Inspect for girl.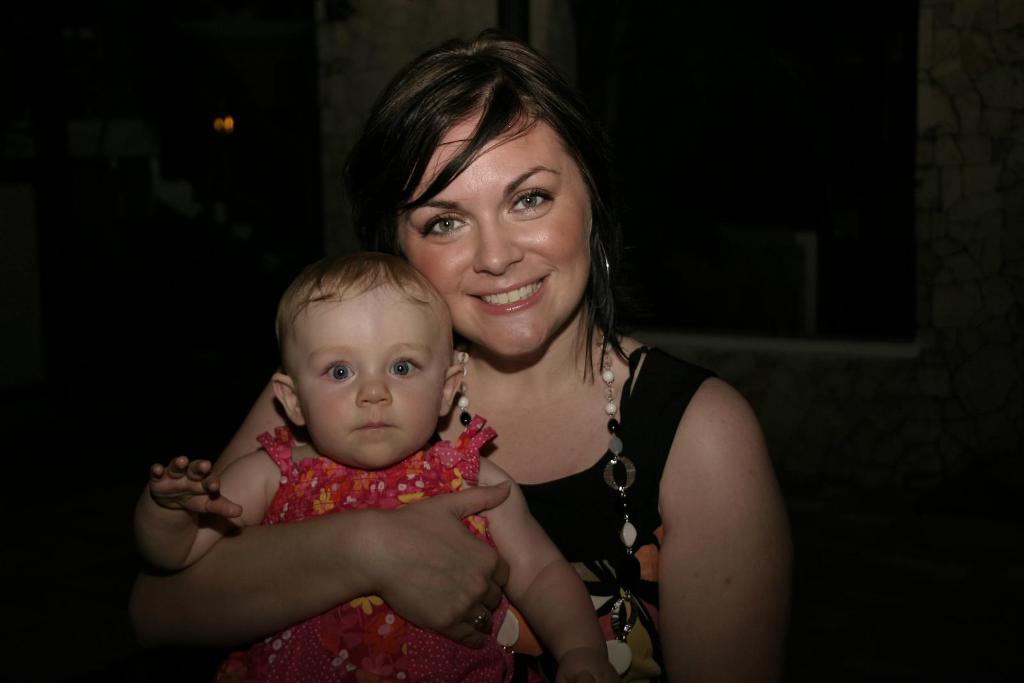
Inspection: locate(122, 27, 789, 682).
